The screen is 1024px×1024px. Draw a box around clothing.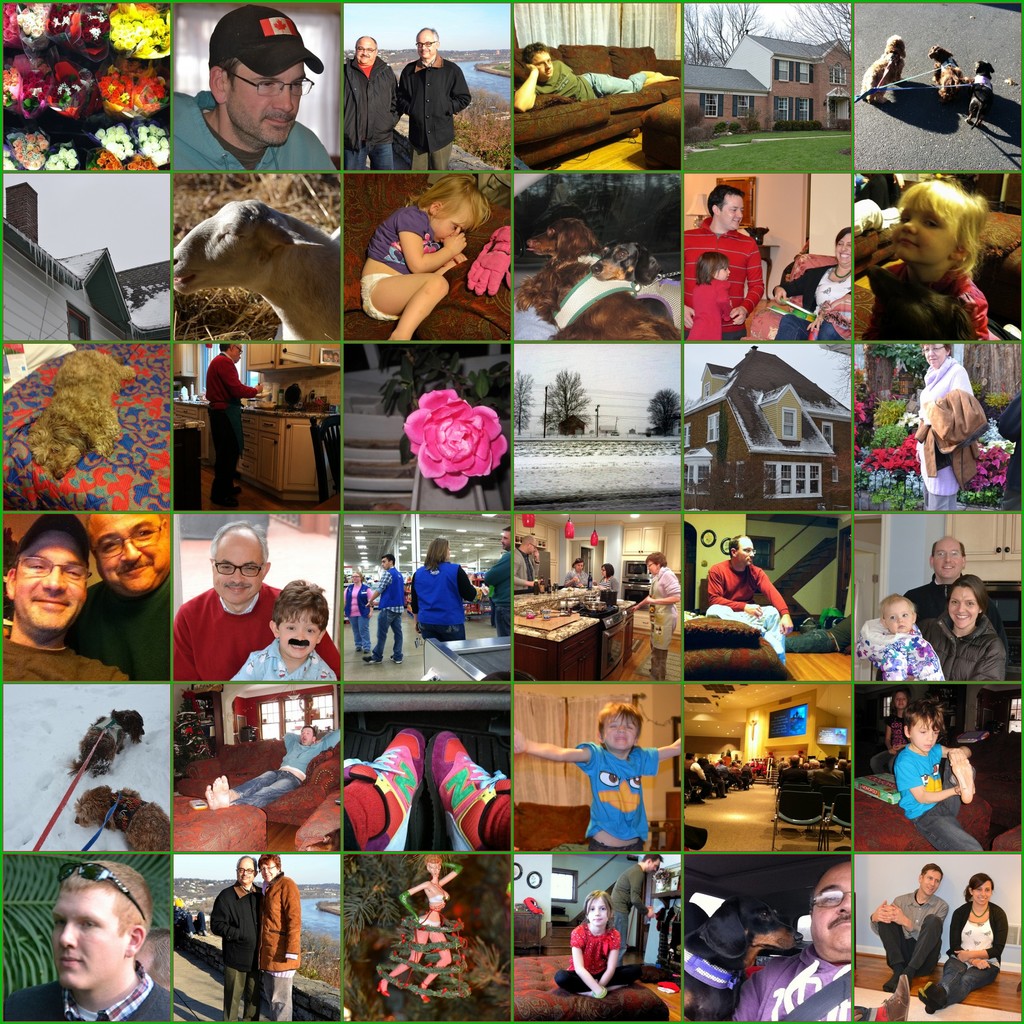
<region>359, 198, 468, 317</region>.
